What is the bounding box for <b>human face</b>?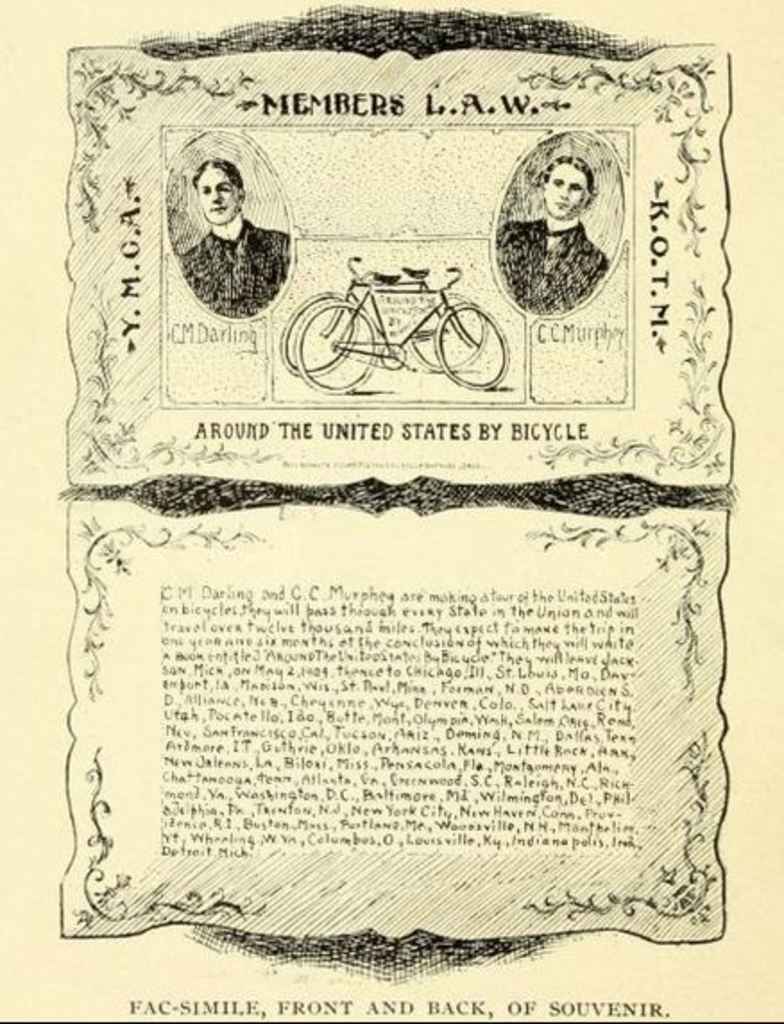
x1=192, y1=165, x2=238, y2=224.
